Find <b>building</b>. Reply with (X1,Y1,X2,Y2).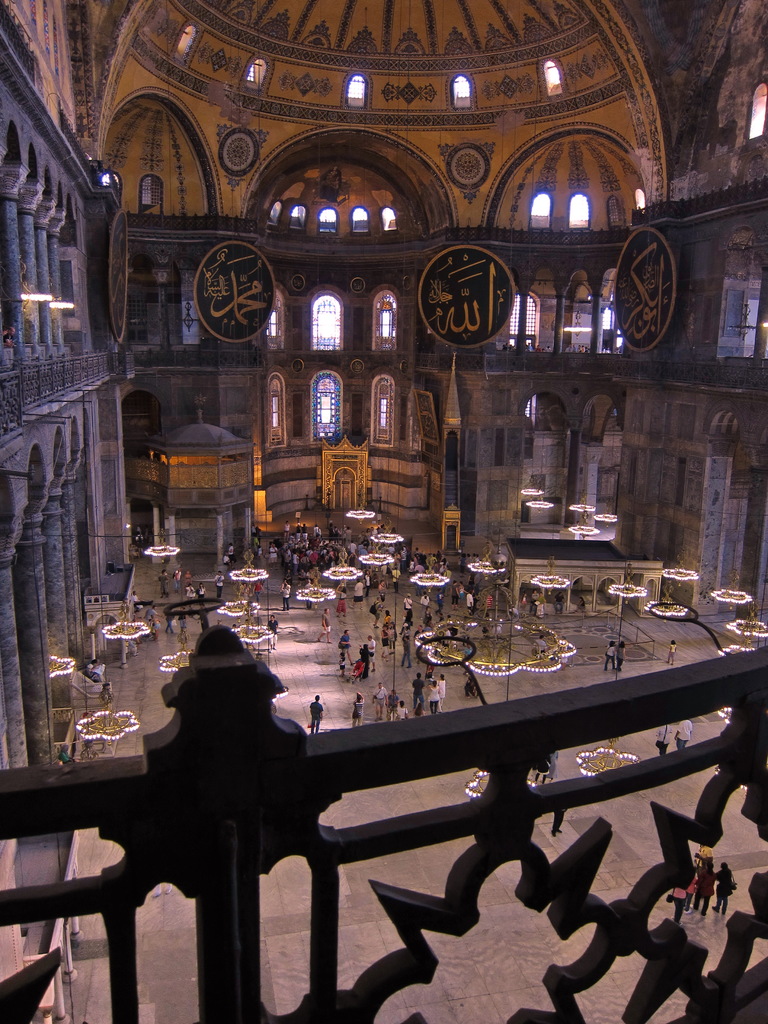
(0,0,767,1023).
